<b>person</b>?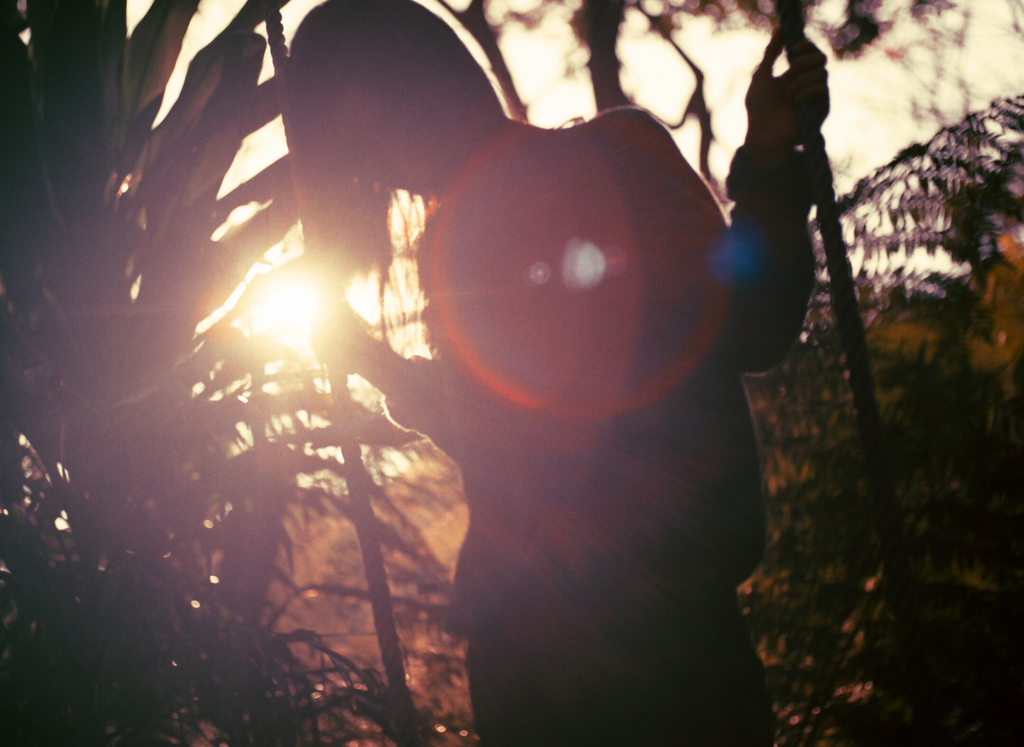
box=[269, 0, 836, 746]
